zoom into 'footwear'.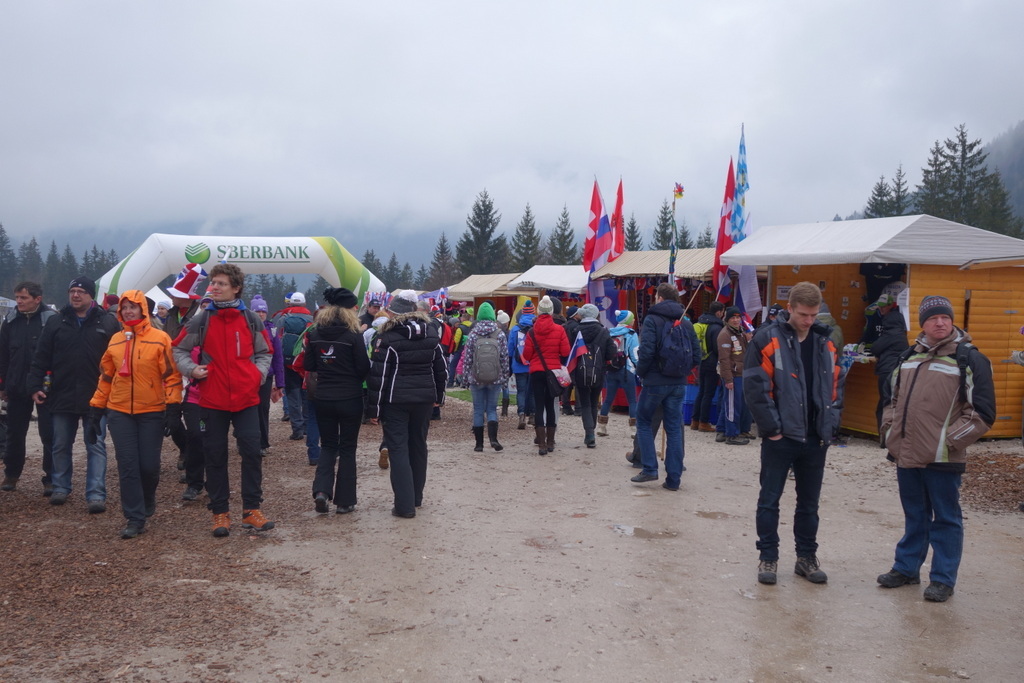
Zoom target: (538, 427, 547, 455).
